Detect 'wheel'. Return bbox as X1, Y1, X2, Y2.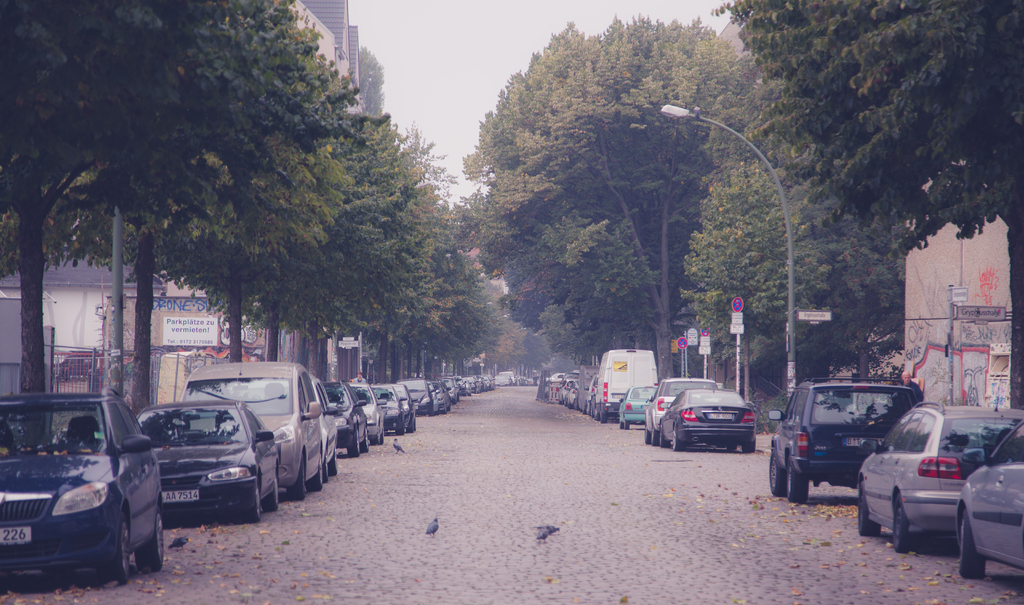
429, 405, 433, 417.
